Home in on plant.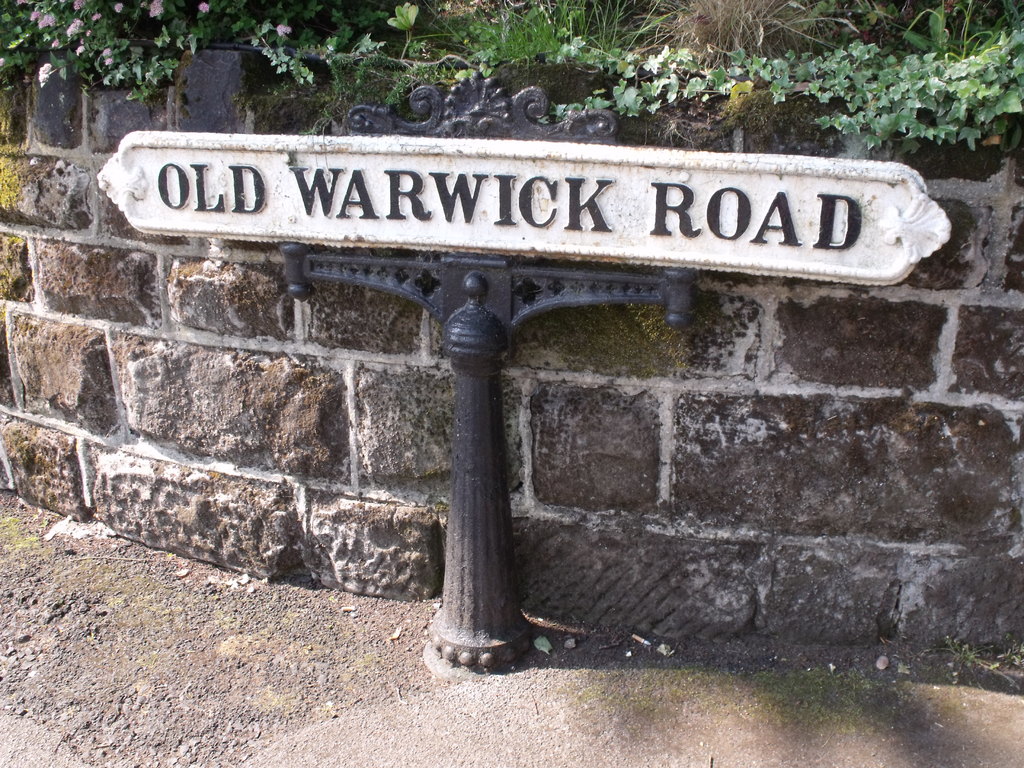
Homed in at x1=852, y1=0, x2=1022, y2=50.
